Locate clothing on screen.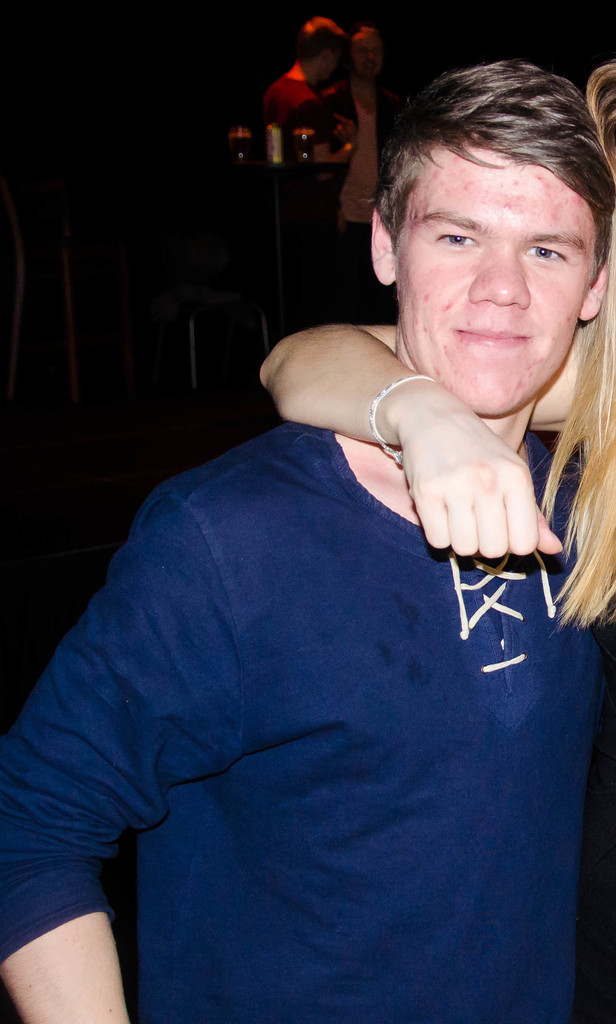
On screen at crop(321, 75, 409, 239).
